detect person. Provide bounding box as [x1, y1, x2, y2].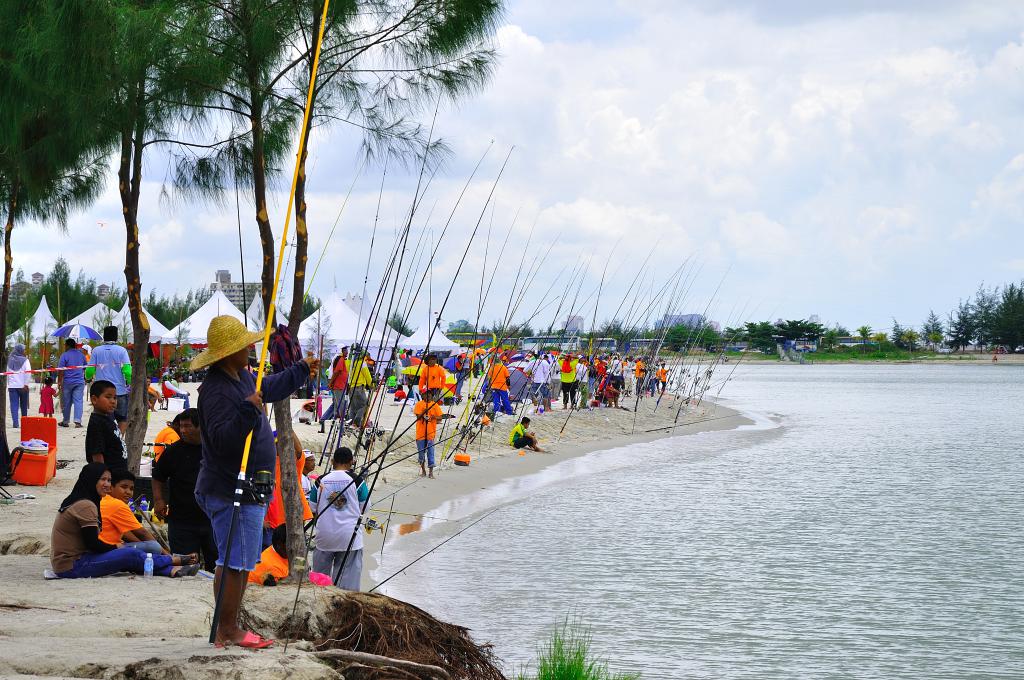
[36, 378, 54, 416].
